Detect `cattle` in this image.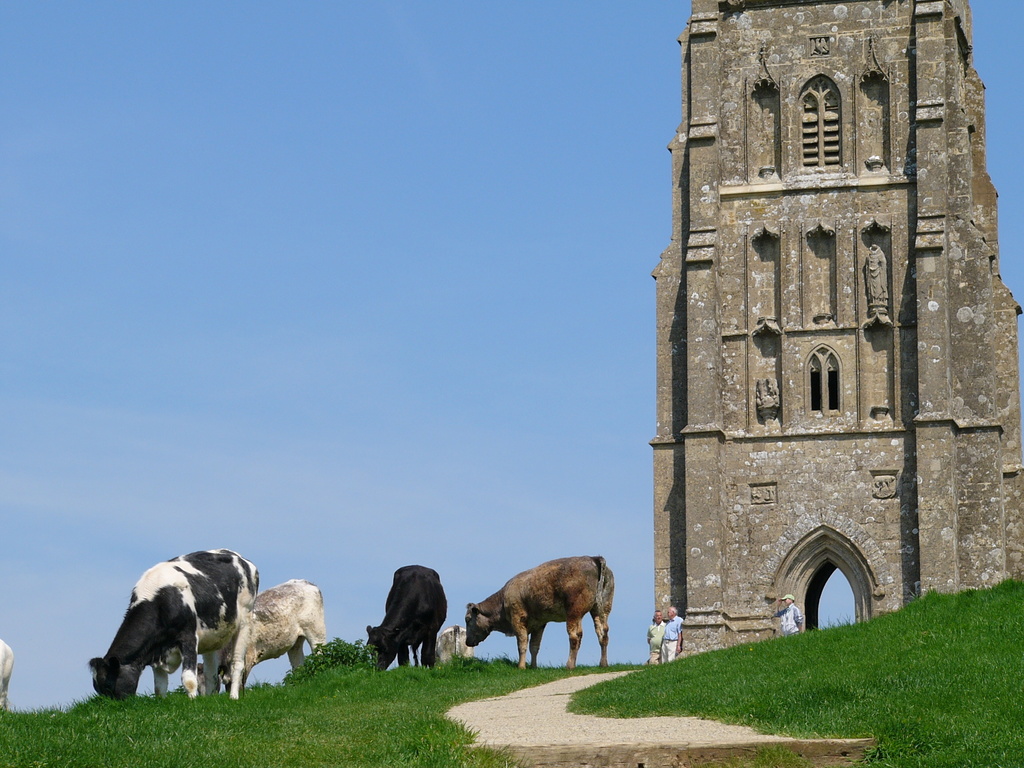
Detection: l=366, t=565, r=447, b=672.
